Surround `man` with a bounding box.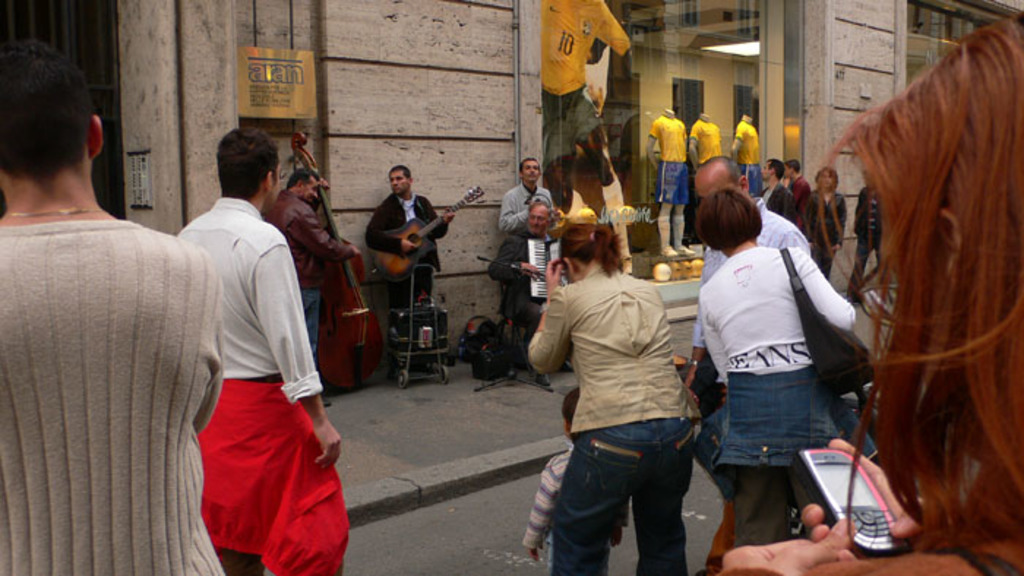
<region>363, 168, 453, 360</region>.
